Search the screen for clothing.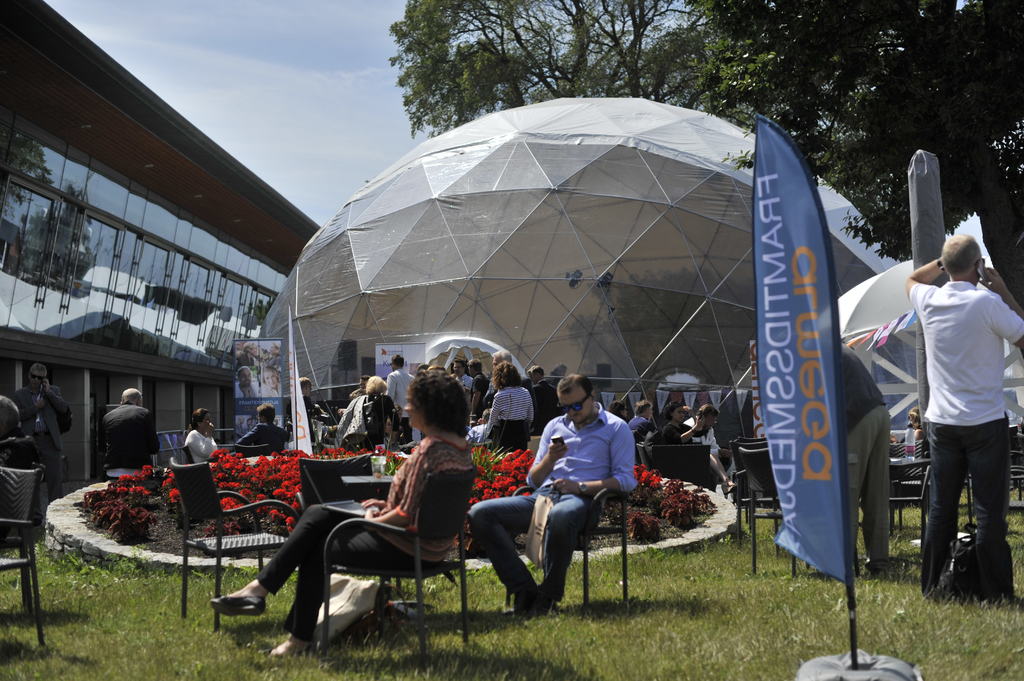
Found at rect(187, 429, 218, 463).
